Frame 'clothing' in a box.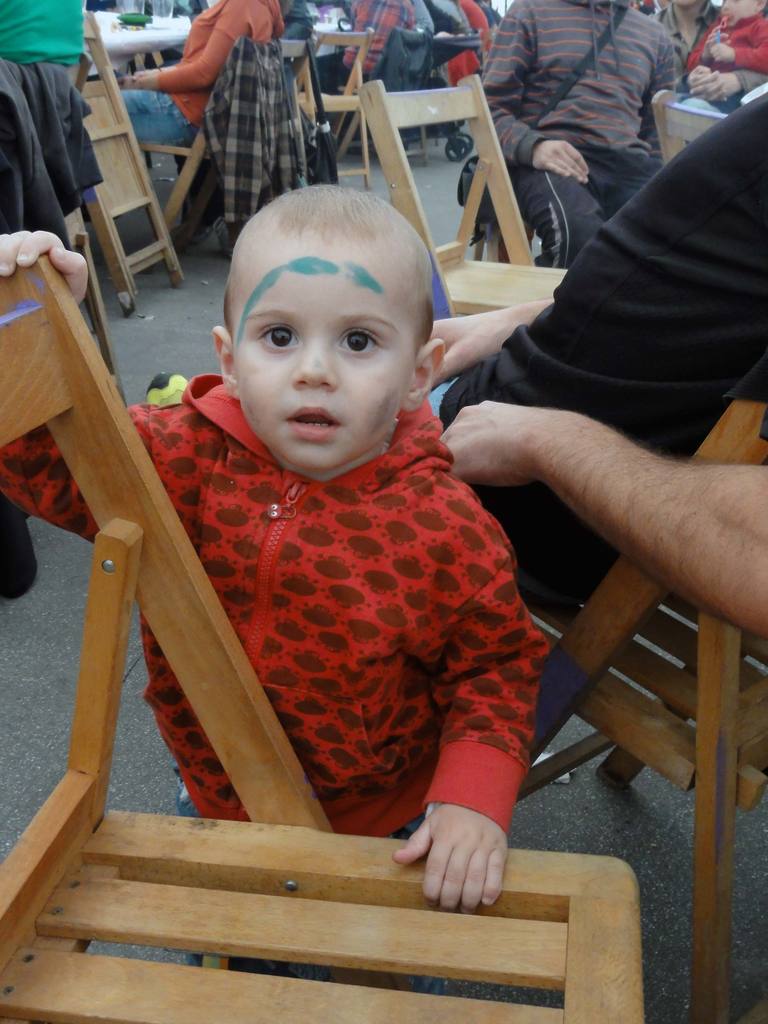
select_region(424, 1, 457, 33).
